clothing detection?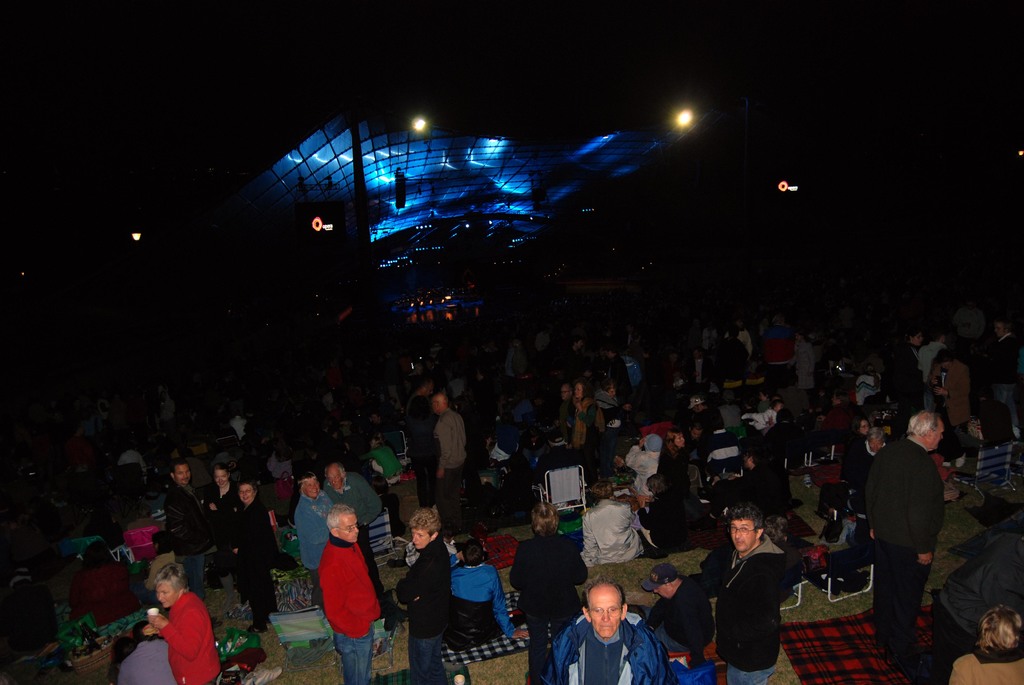
region(767, 421, 807, 462)
